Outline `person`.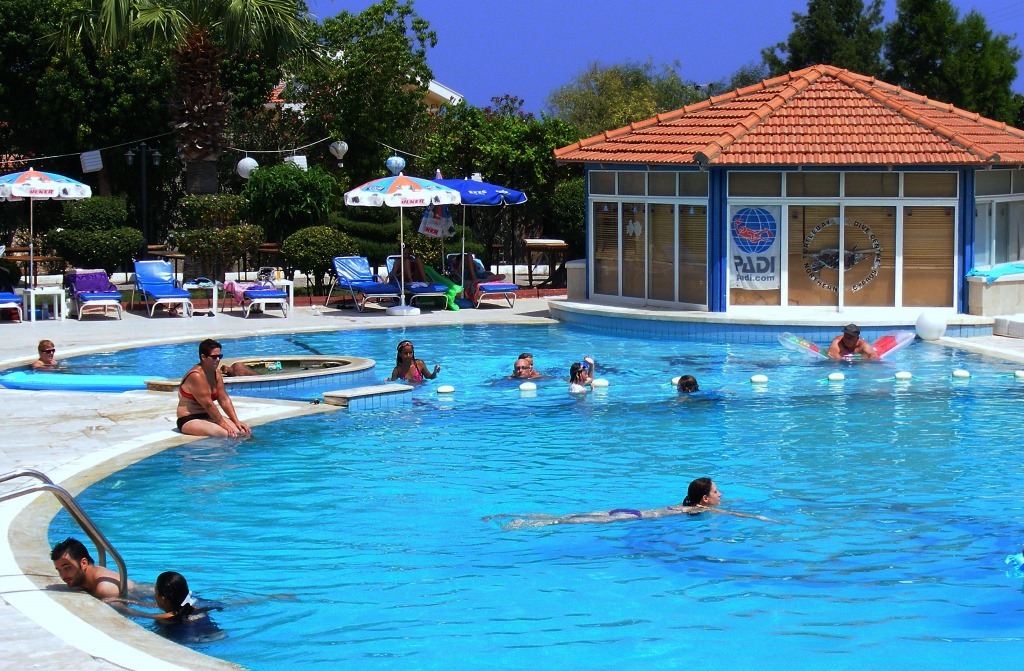
Outline: detection(679, 374, 701, 397).
